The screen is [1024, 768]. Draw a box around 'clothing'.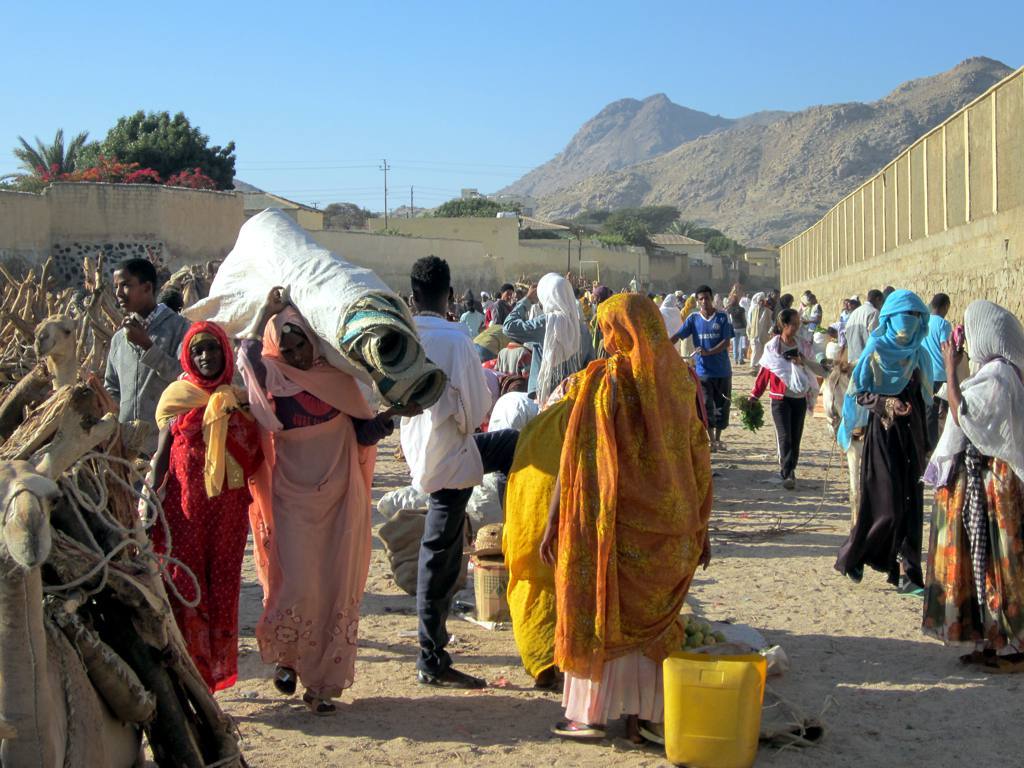
l=566, t=311, r=716, b=721.
